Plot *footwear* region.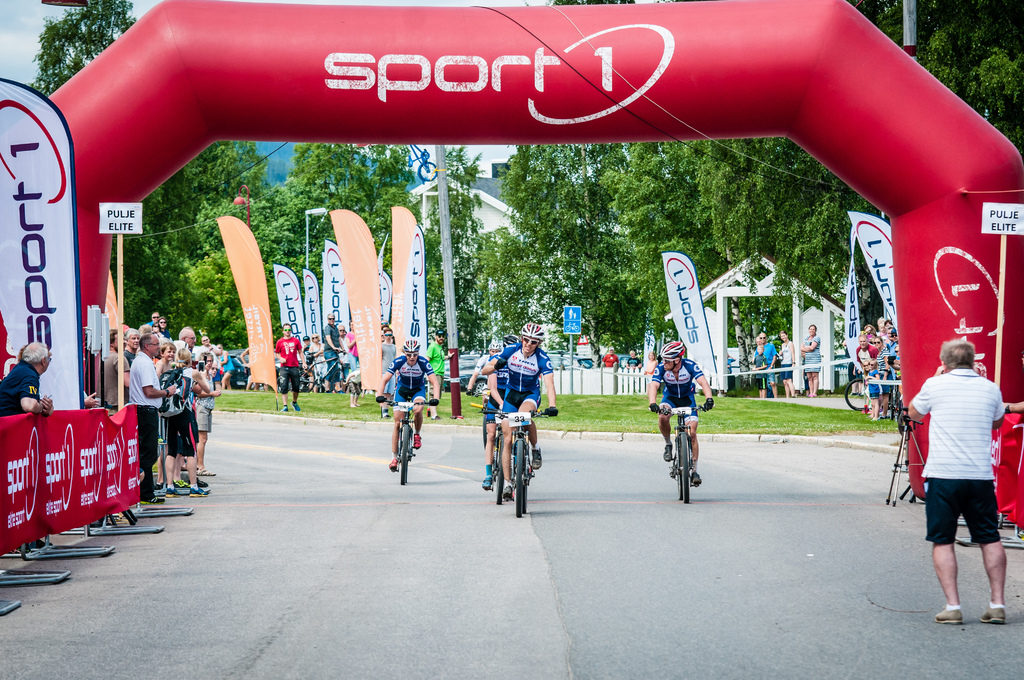
Plotted at x1=289 y1=401 x2=302 y2=416.
